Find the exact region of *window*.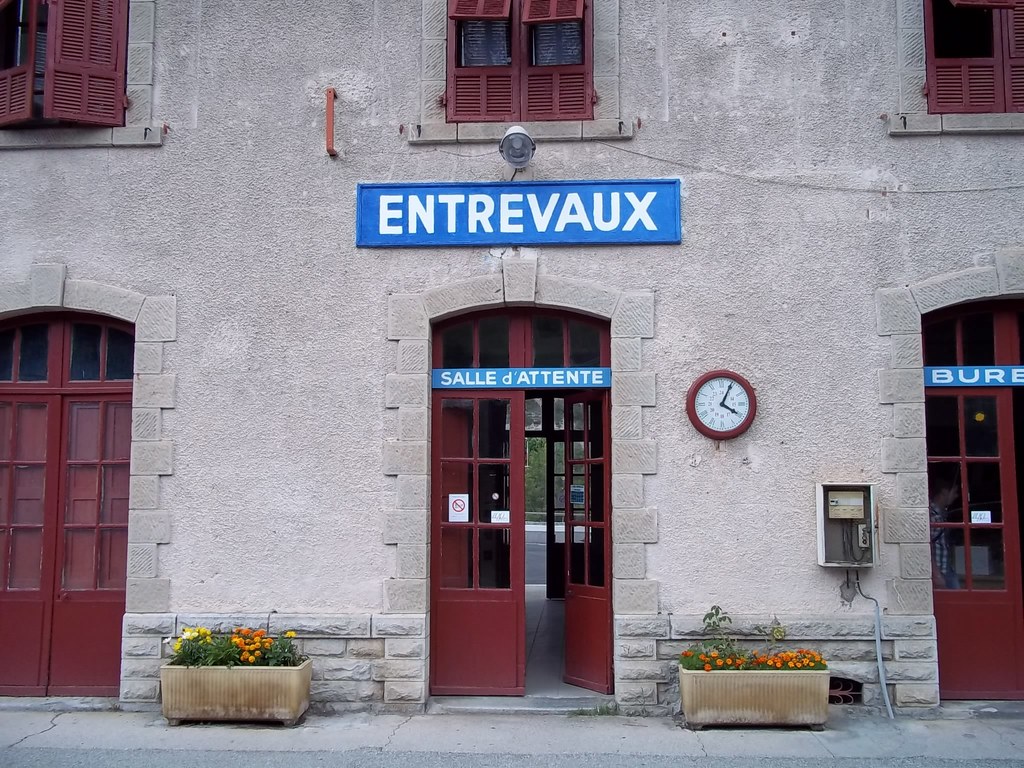
Exact region: x1=0 y1=311 x2=134 y2=385.
